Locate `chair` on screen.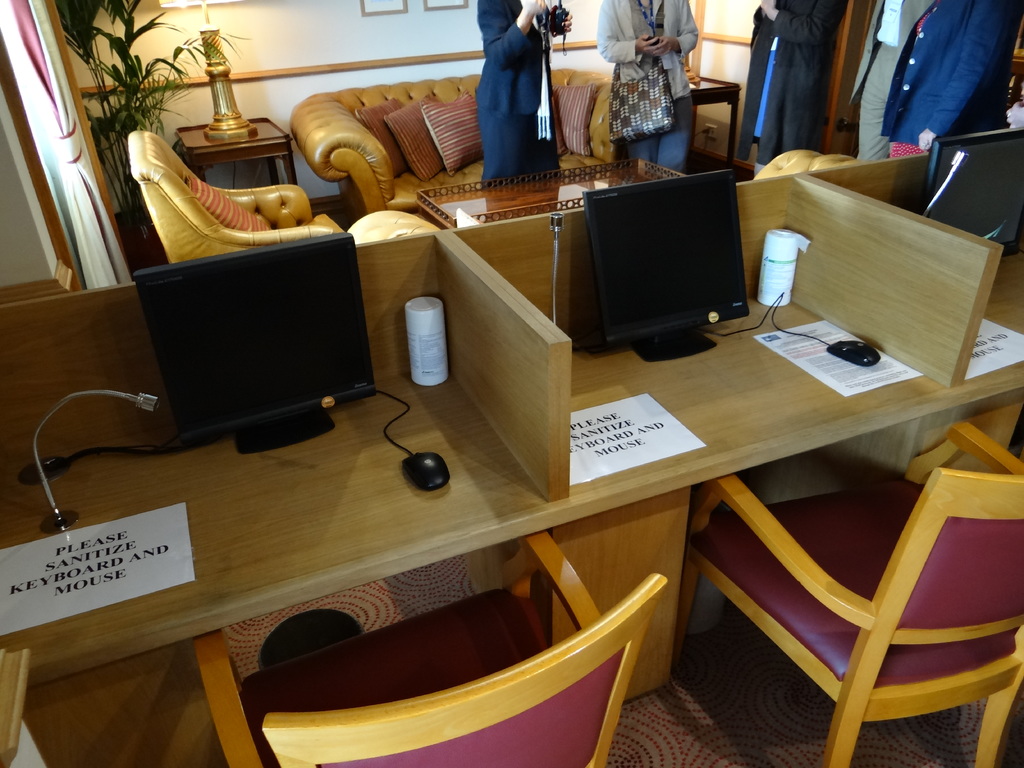
On screen at (188, 531, 668, 767).
